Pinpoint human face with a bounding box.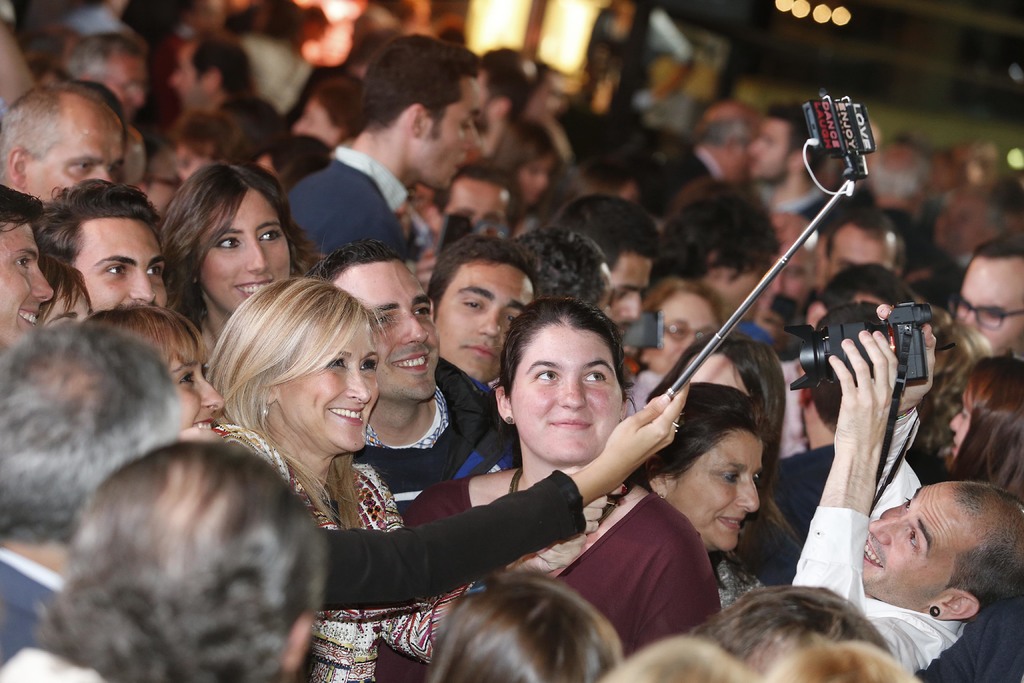
[left=75, top=216, right=172, bottom=309].
